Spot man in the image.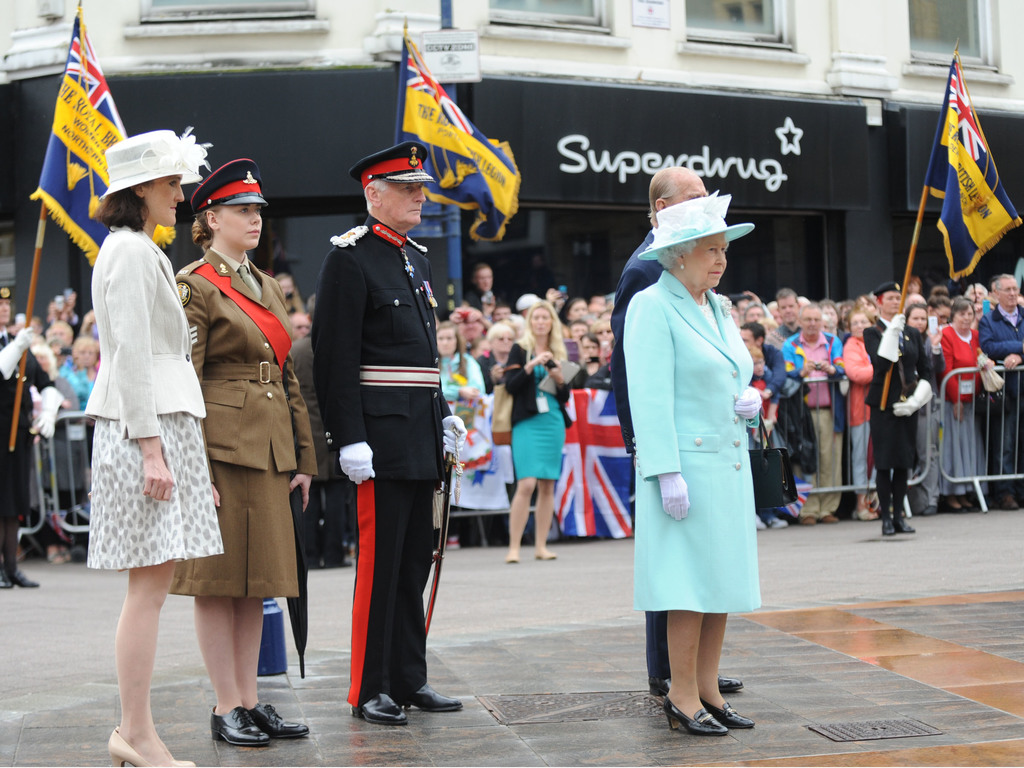
man found at [x1=301, y1=144, x2=465, y2=724].
